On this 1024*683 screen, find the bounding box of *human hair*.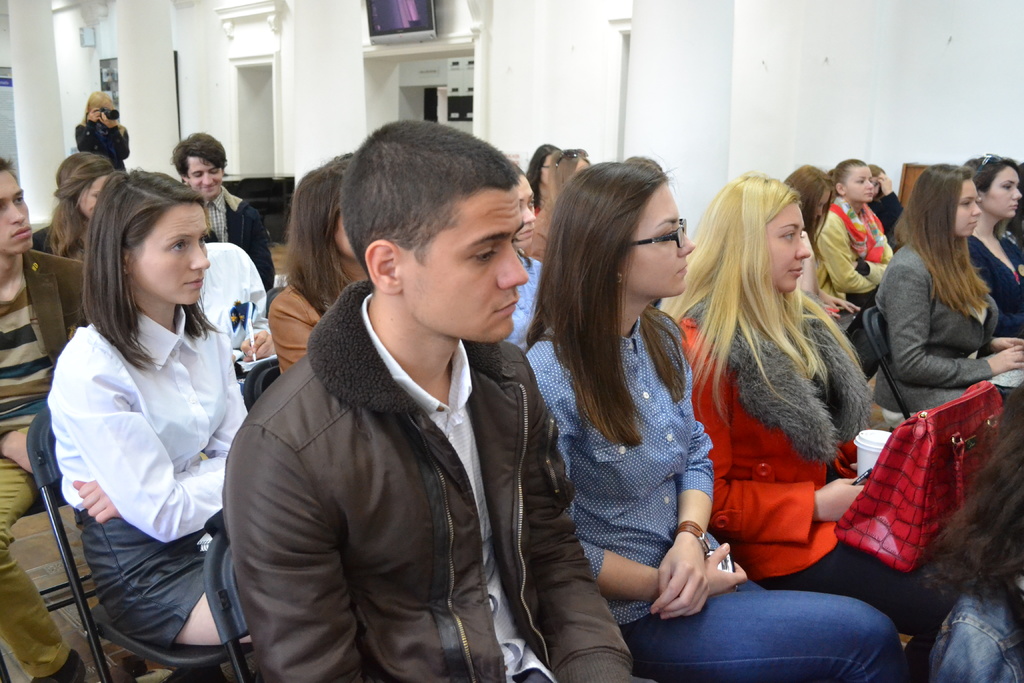
Bounding box: pyautogui.locateOnScreen(829, 154, 870, 204).
